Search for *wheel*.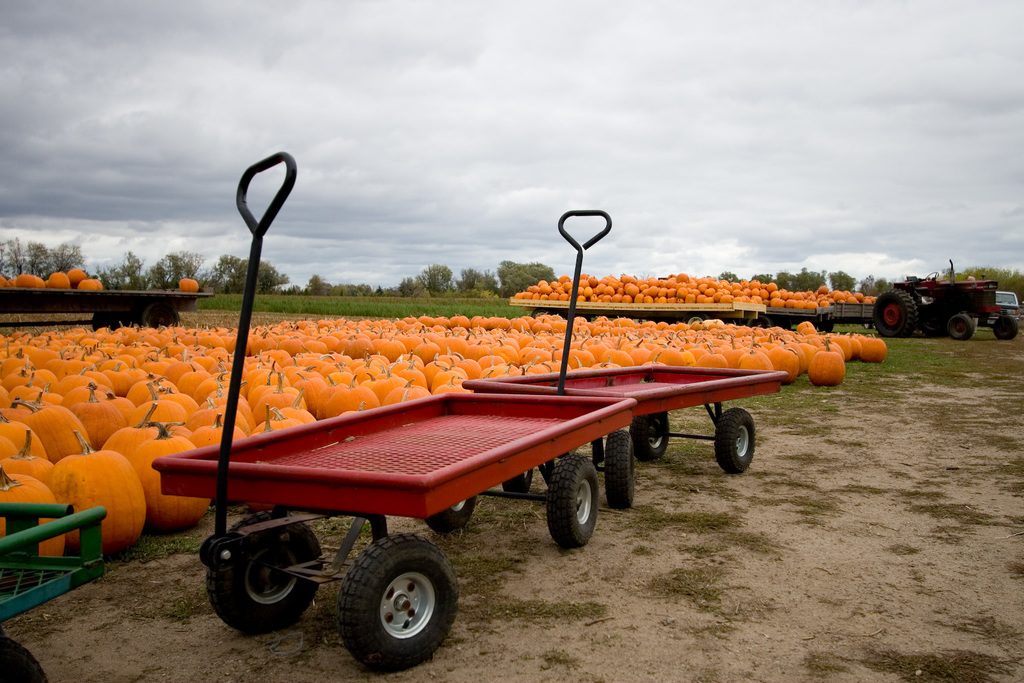
Found at 212:518:323:635.
